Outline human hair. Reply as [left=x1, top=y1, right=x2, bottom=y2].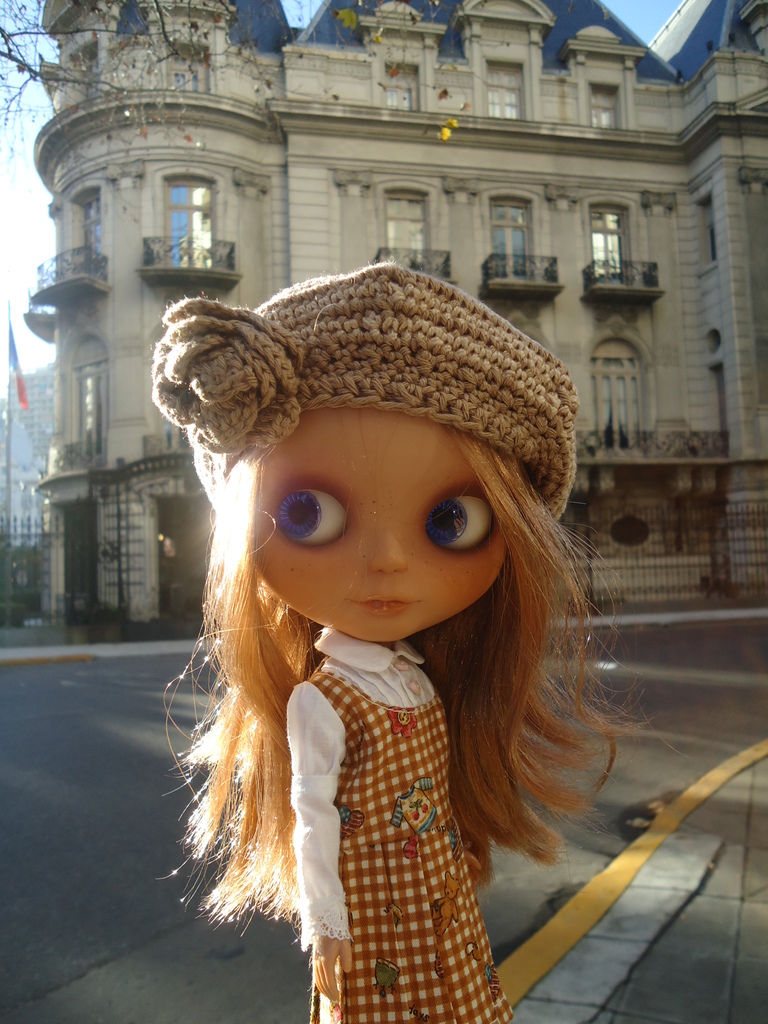
[left=172, top=301, right=630, bottom=946].
